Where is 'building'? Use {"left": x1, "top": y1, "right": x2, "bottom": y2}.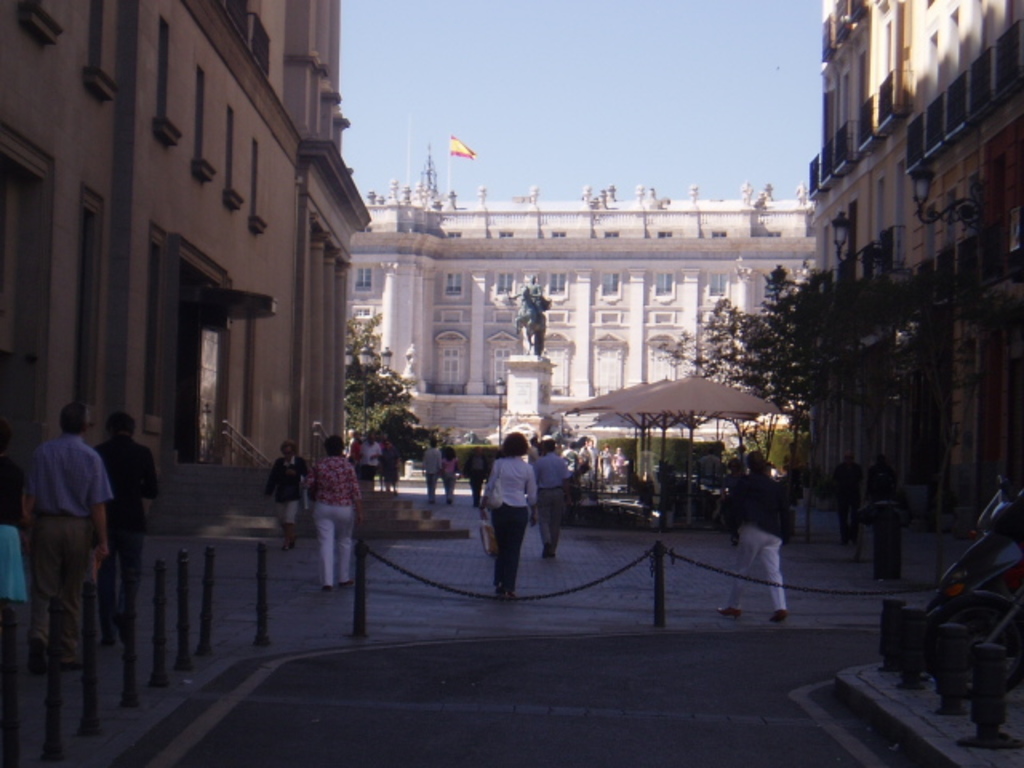
{"left": 808, "top": 0, "right": 1022, "bottom": 546}.
